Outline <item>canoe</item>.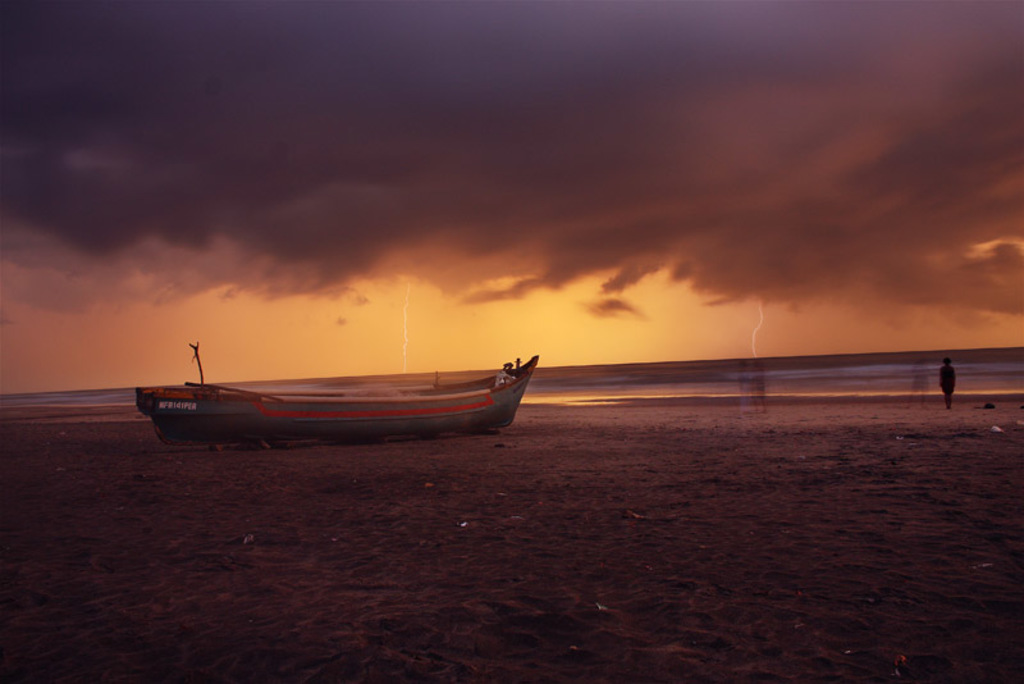
Outline: <region>137, 357, 530, 434</region>.
